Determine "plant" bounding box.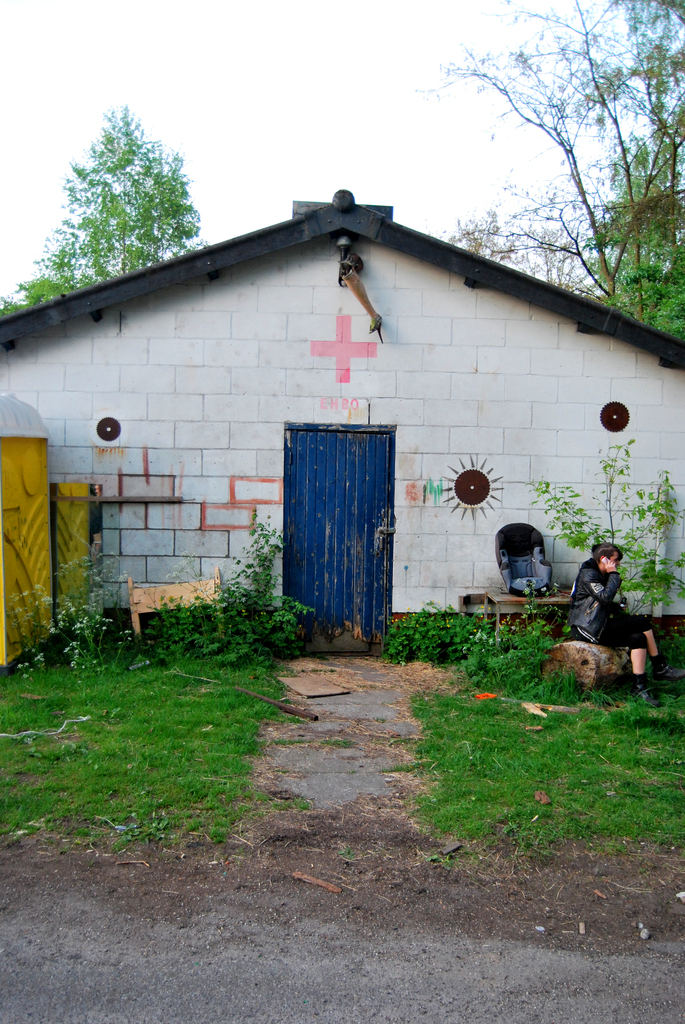
Determined: x1=7, y1=617, x2=311, y2=851.
